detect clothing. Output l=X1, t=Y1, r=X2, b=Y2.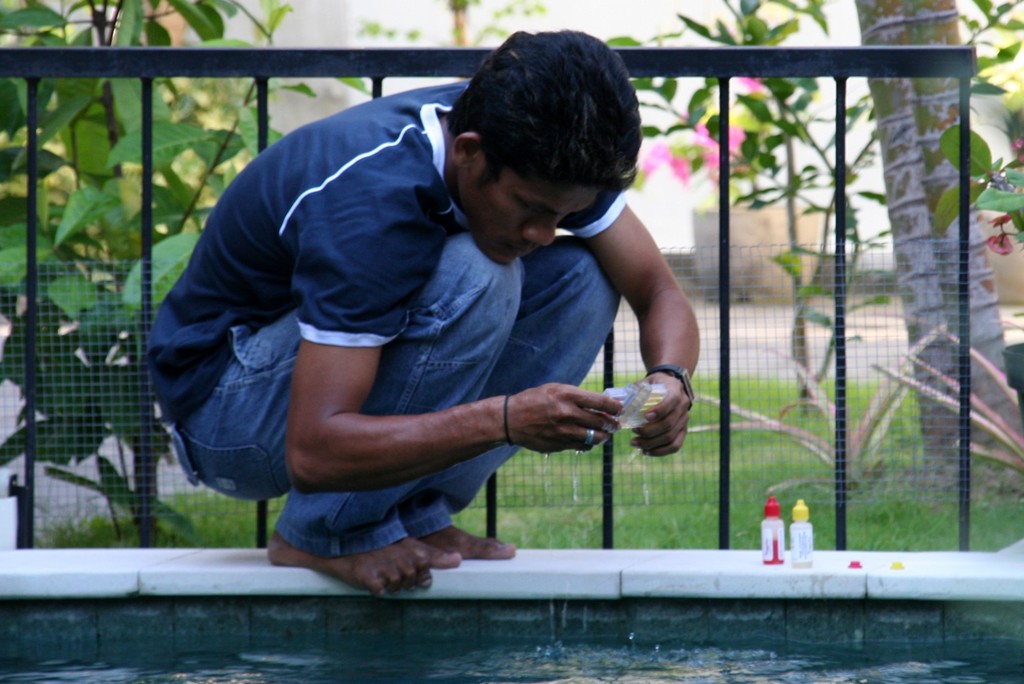
l=191, t=102, r=655, b=565.
